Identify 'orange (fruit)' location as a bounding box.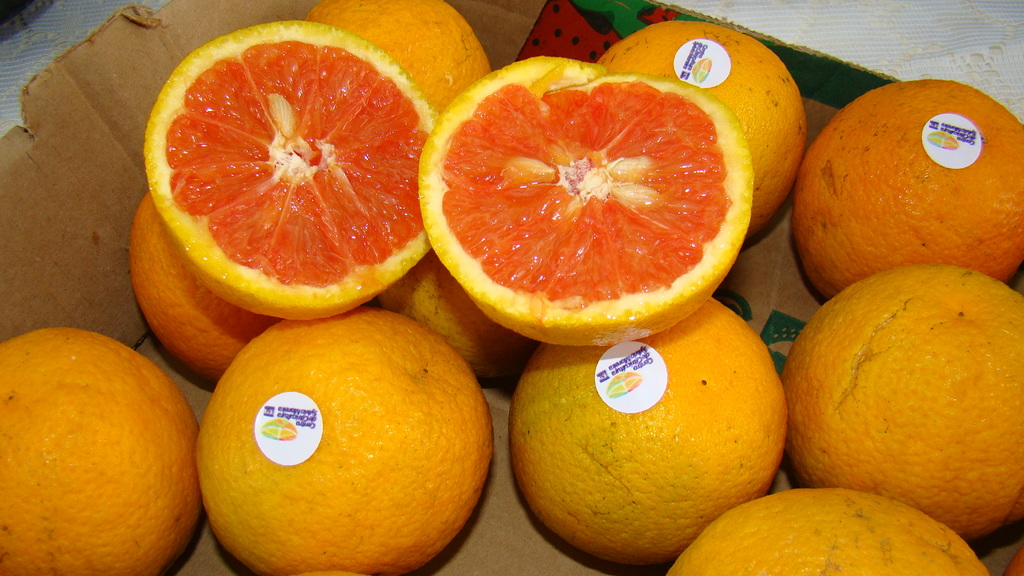
525/305/796/570.
